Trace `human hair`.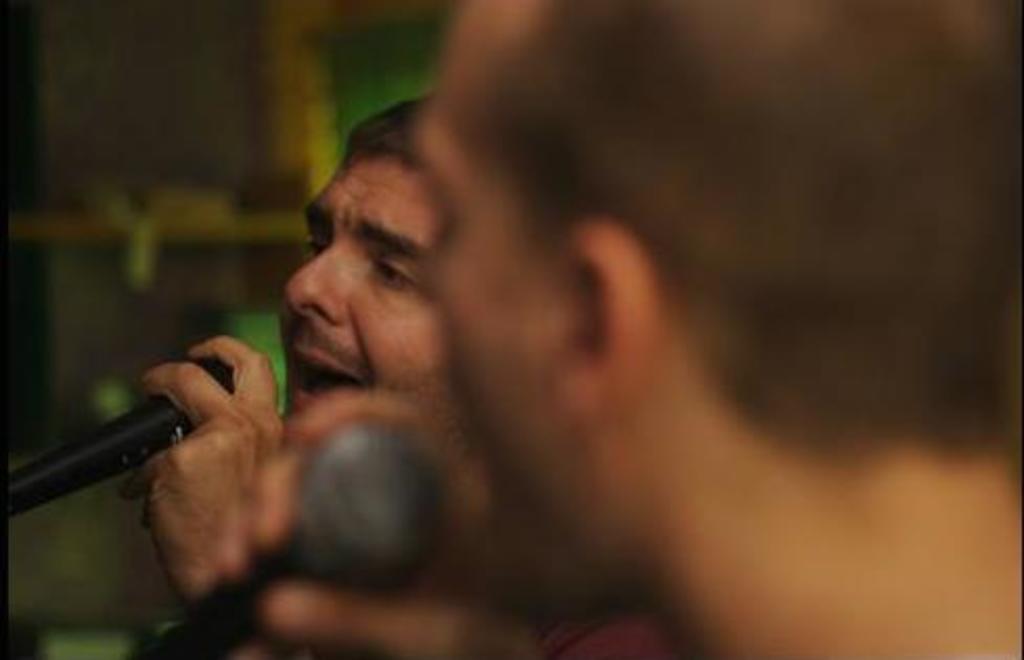
Traced to bbox=[343, 90, 431, 168].
